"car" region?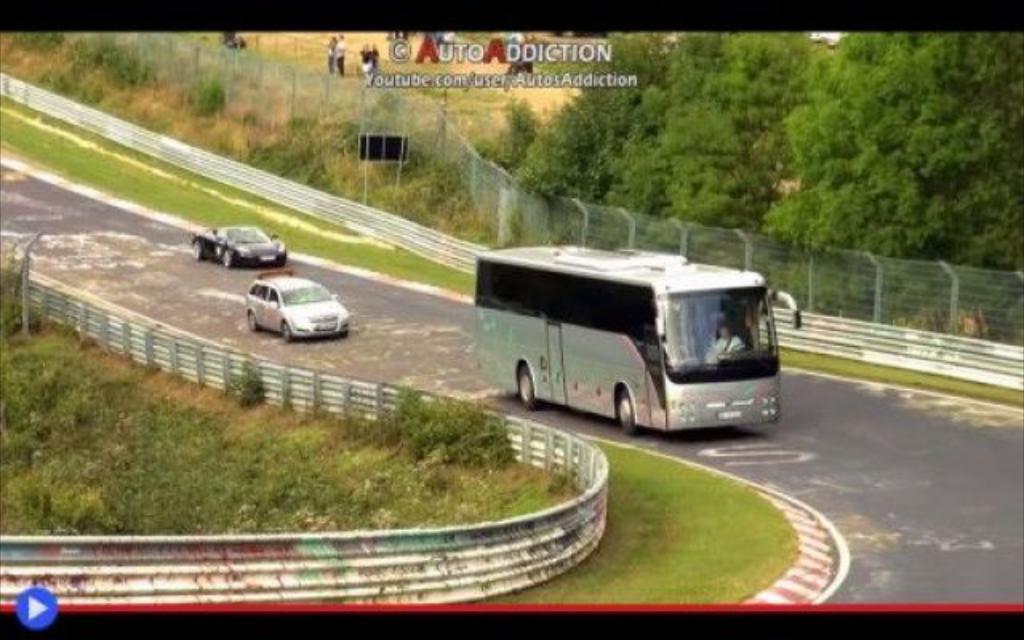
190:213:283:272
